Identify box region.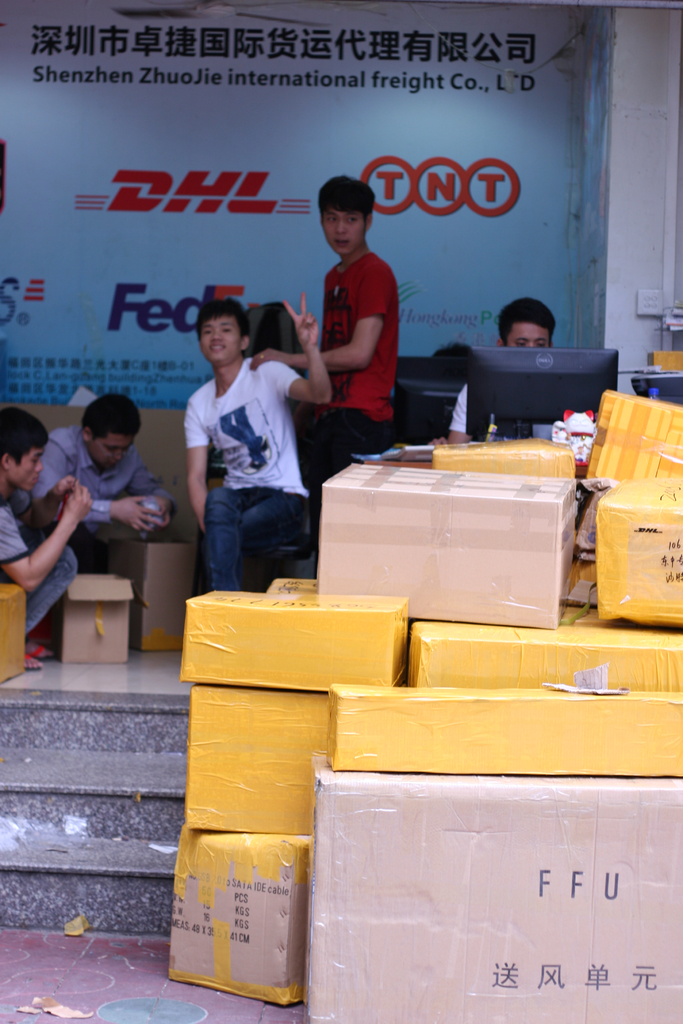
Region: region(584, 390, 682, 483).
